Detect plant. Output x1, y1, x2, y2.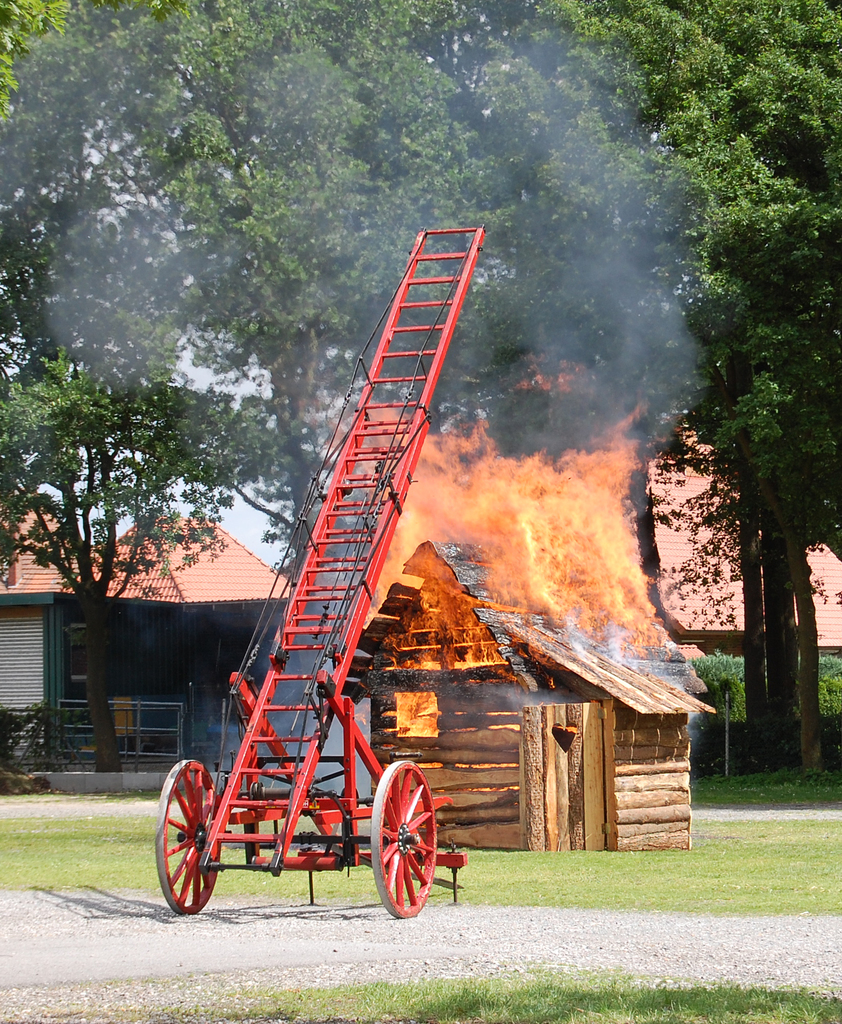
0, 695, 83, 770.
